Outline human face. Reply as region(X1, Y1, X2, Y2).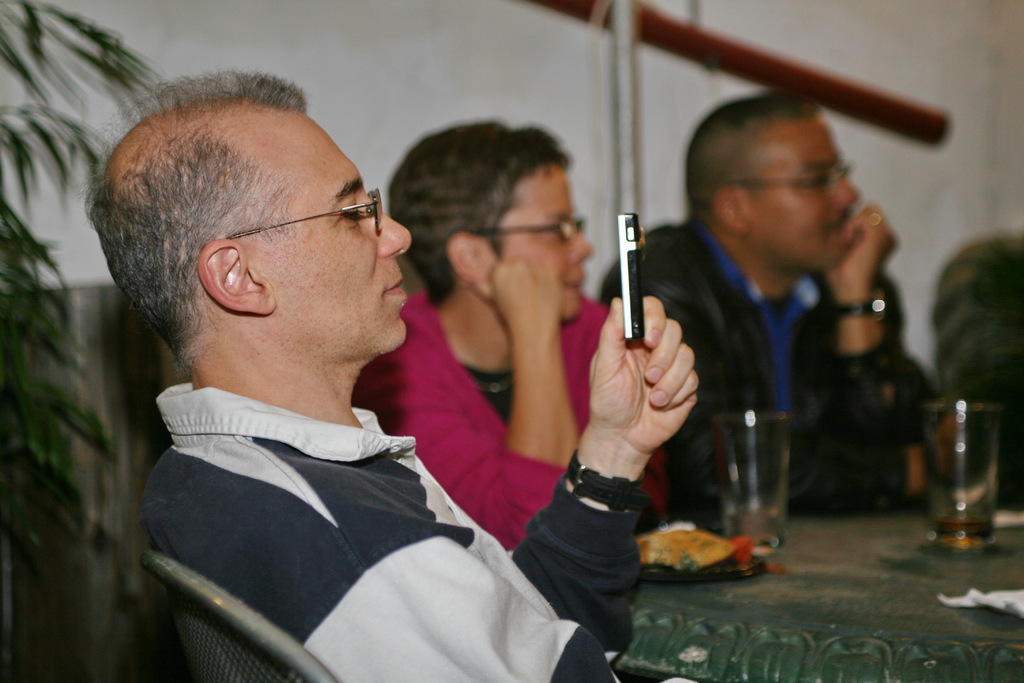
region(746, 115, 857, 270).
